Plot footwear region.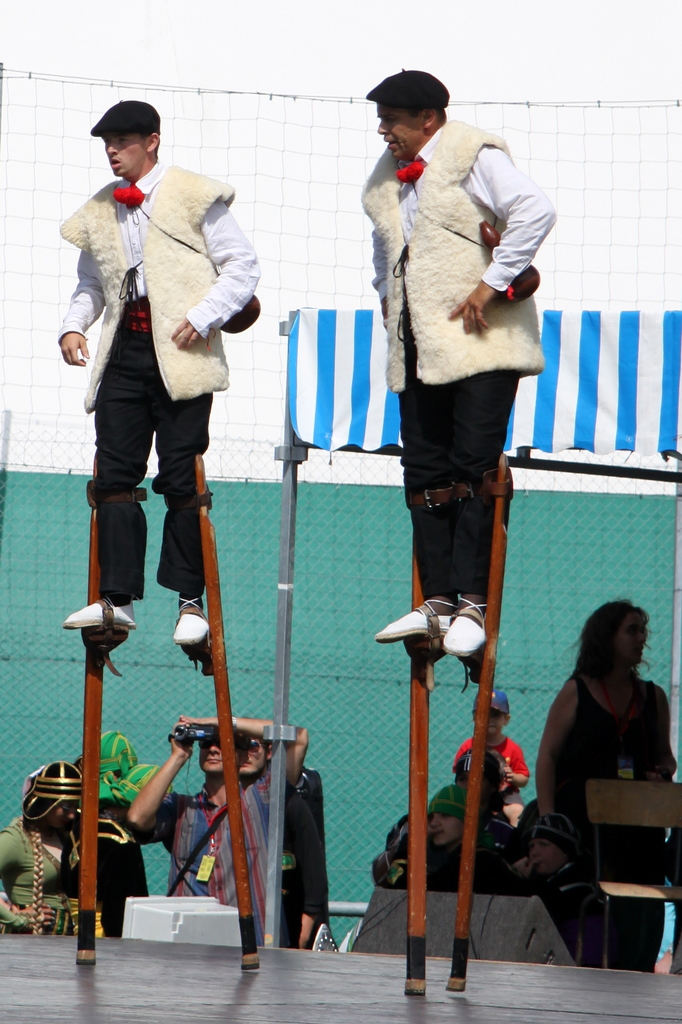
Plotted at pyautogui.locateOnScreen(177, 591, 212, 645).
